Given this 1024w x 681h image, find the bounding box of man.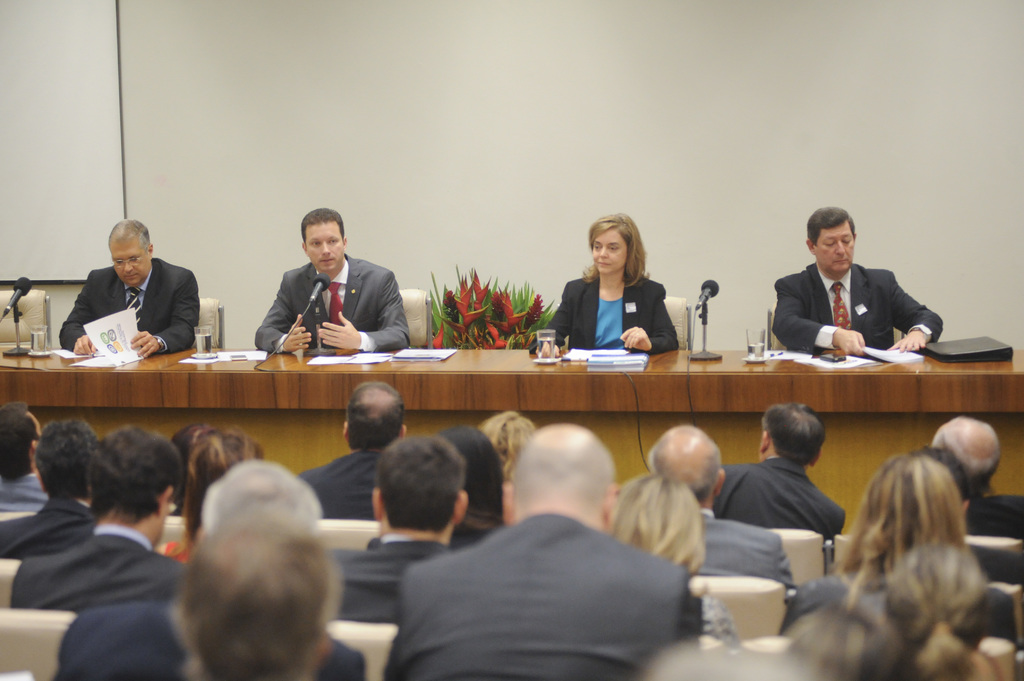
[385, 423, 741, 680].
